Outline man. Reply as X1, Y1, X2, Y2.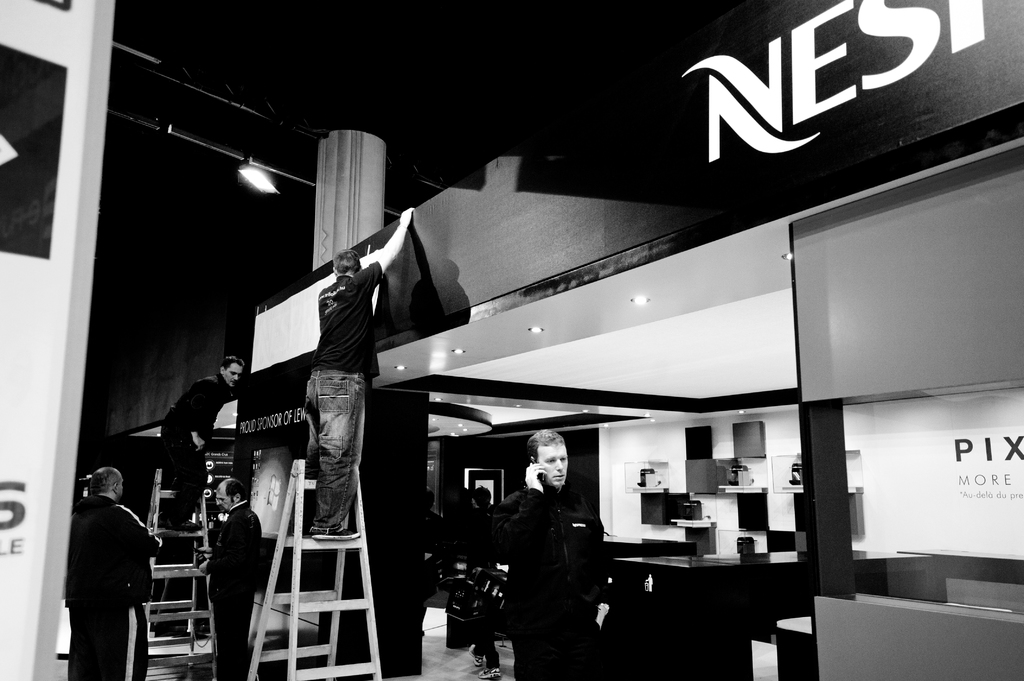
304, 205, 416, 541.
